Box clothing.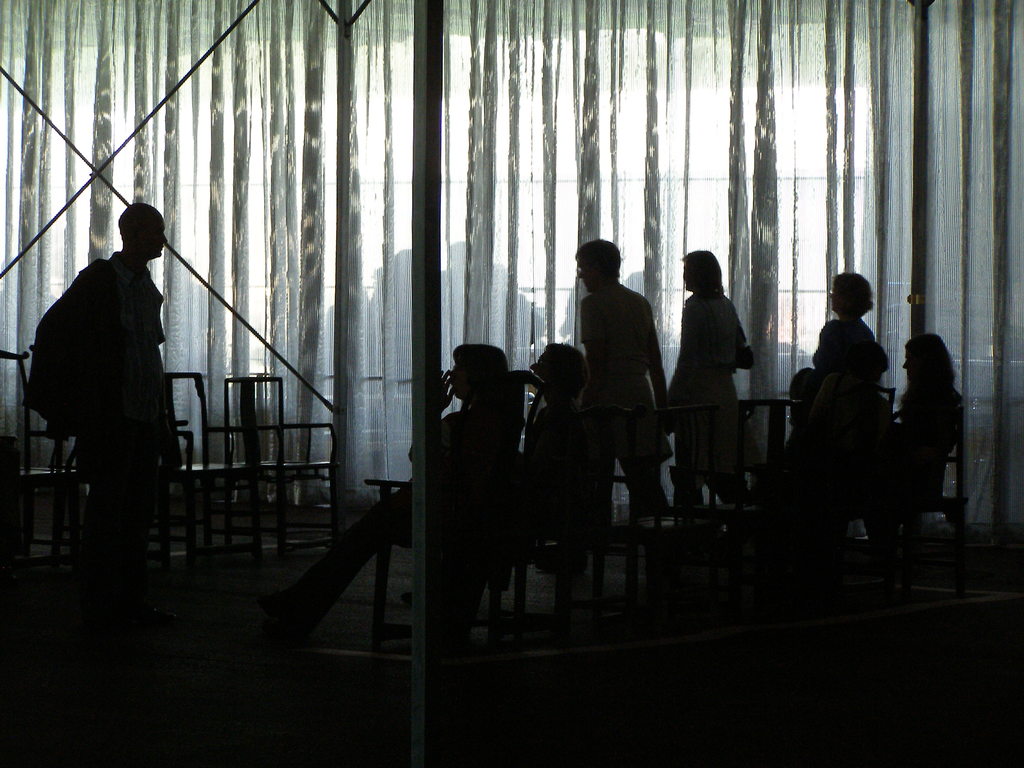
287/407/507/627.
